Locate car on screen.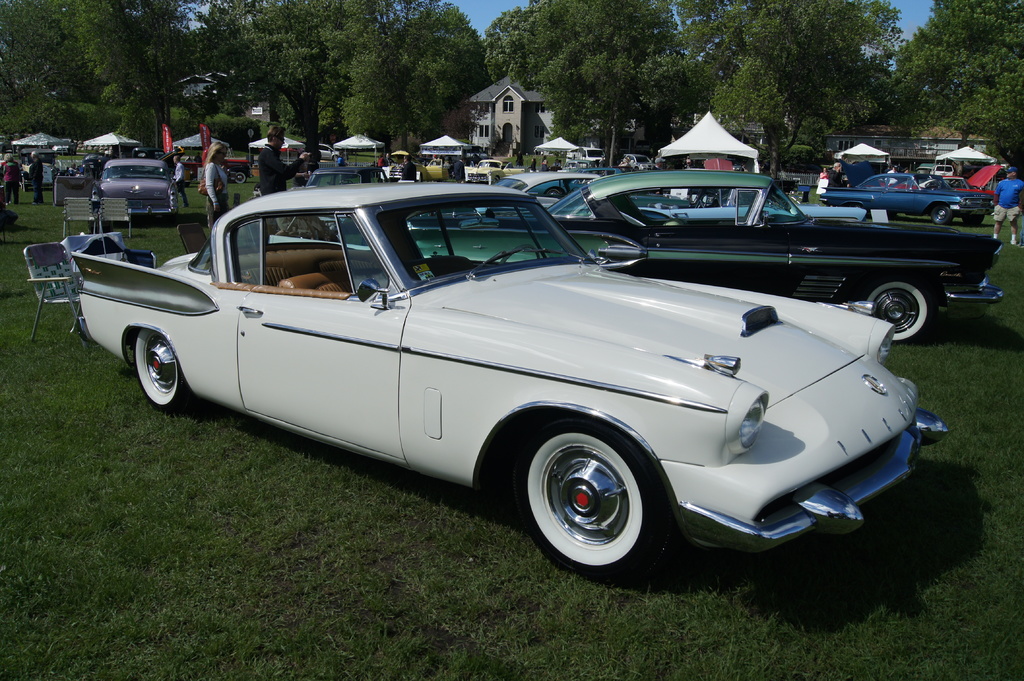
On screen at bbox(402, 180, 999, 346).
